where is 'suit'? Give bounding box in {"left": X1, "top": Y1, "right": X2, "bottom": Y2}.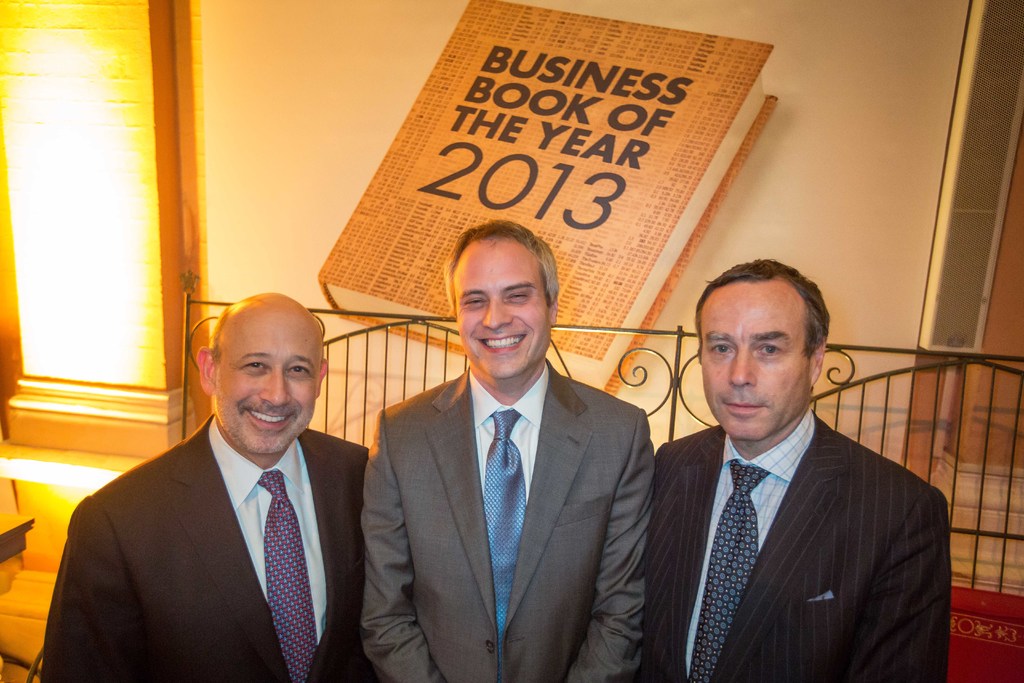
{"left": 40, "top": 416, "right": 372, "bottom": 682}.
